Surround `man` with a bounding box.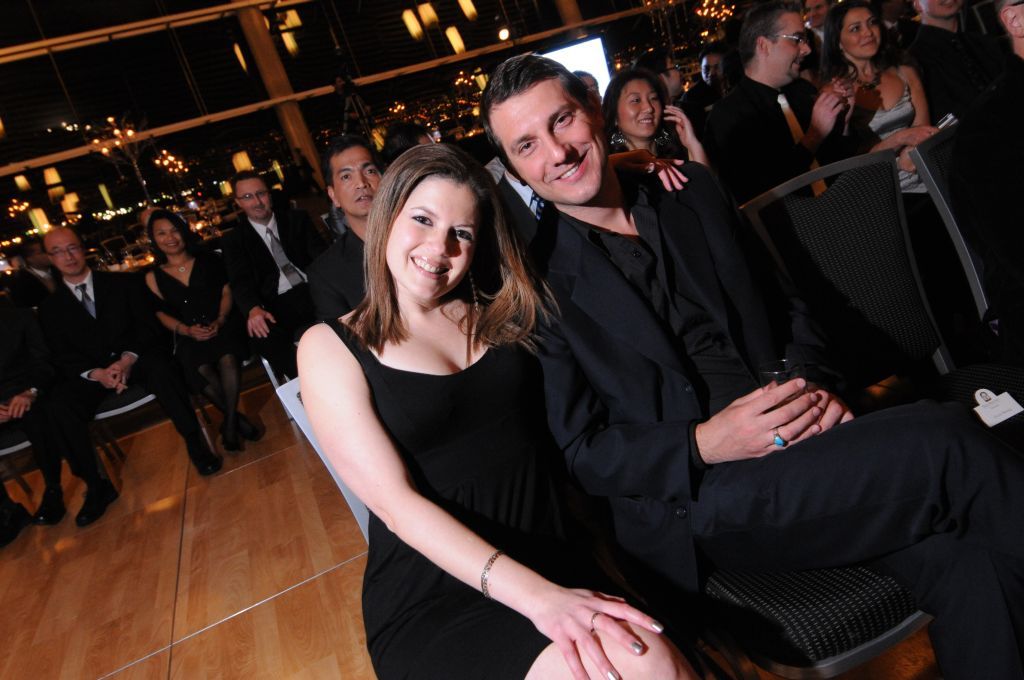
50/223/219/525.
